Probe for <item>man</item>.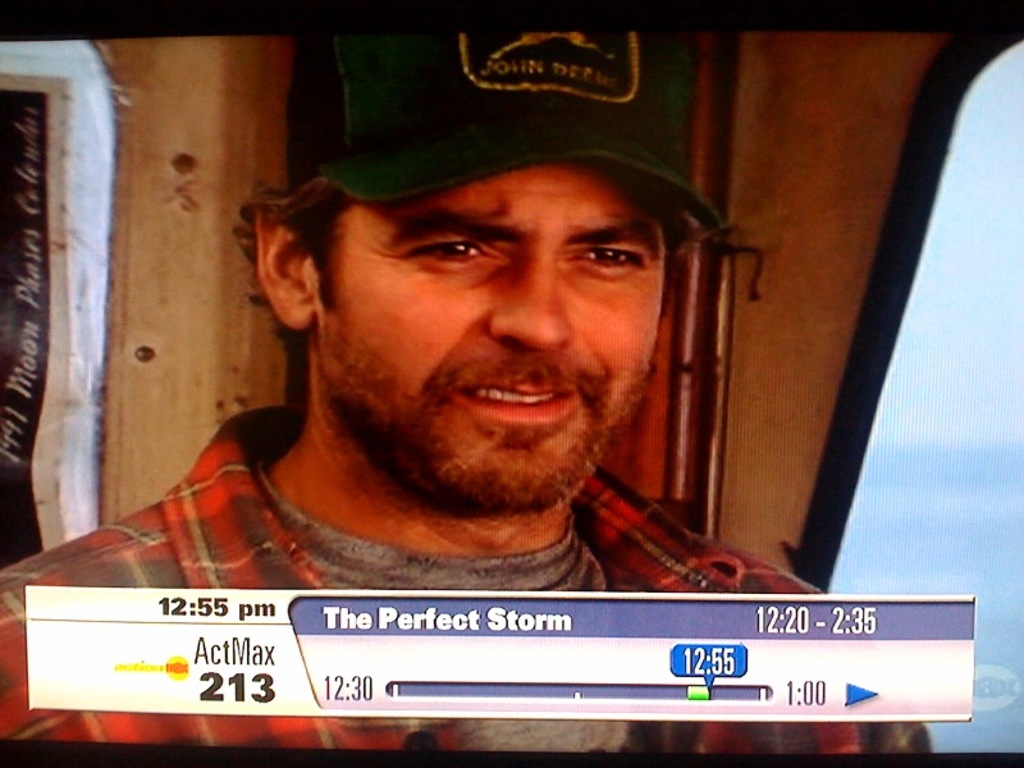
Probe result: Rect(0, 33, 933, 756).
